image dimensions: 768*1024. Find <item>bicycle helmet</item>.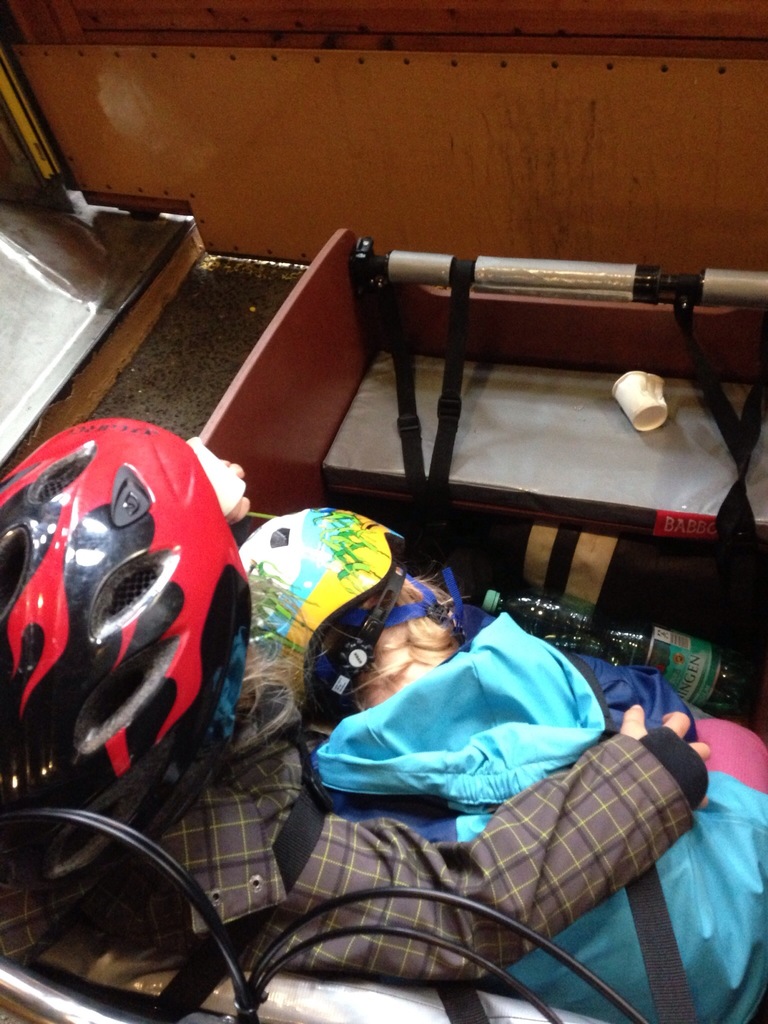
238,502,406,729.
